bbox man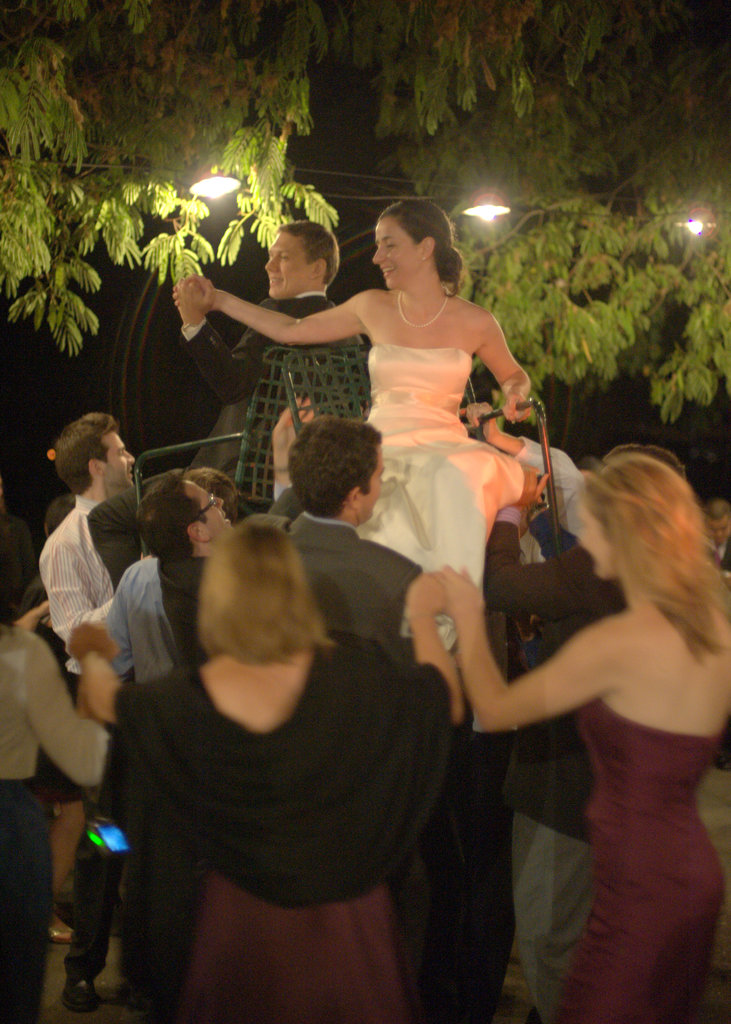
BBox(35, 408, 139, 696)
